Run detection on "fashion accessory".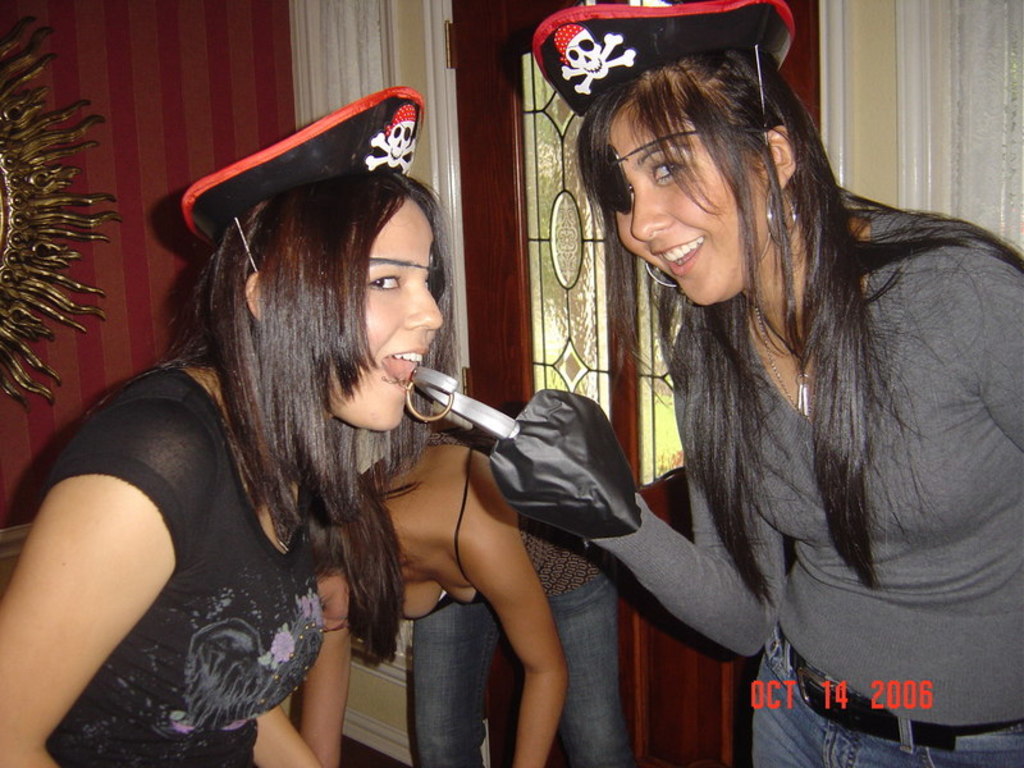
Result: 756:175:800:242.
